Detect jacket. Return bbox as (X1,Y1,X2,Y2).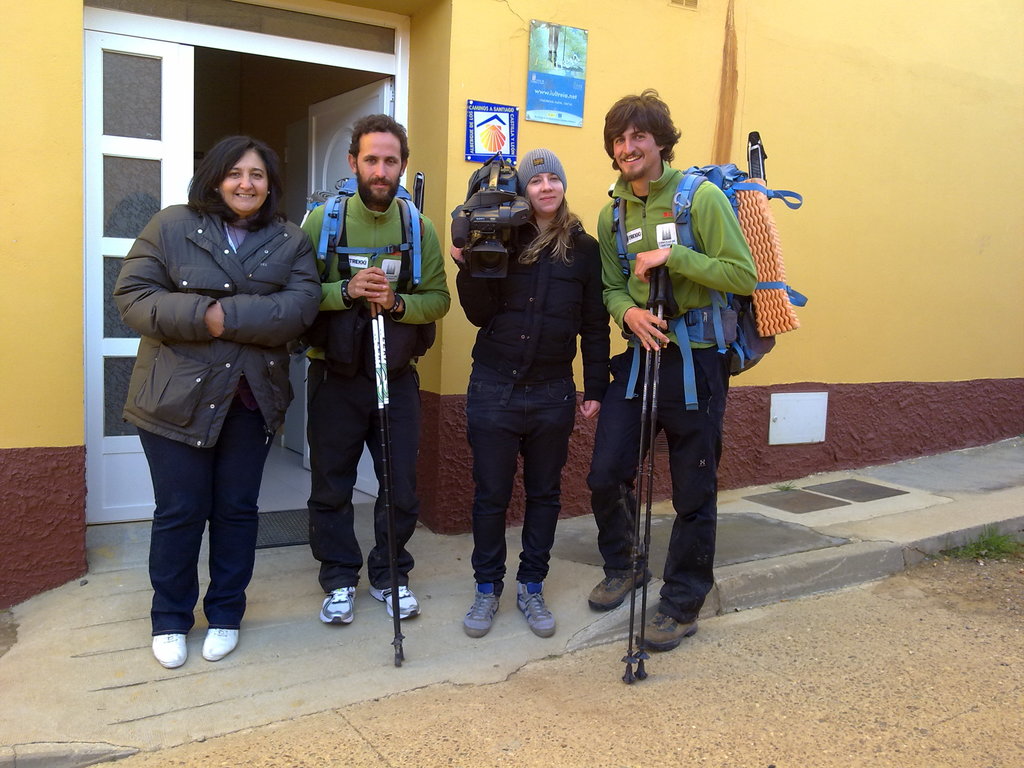
(296,188,456,373).
